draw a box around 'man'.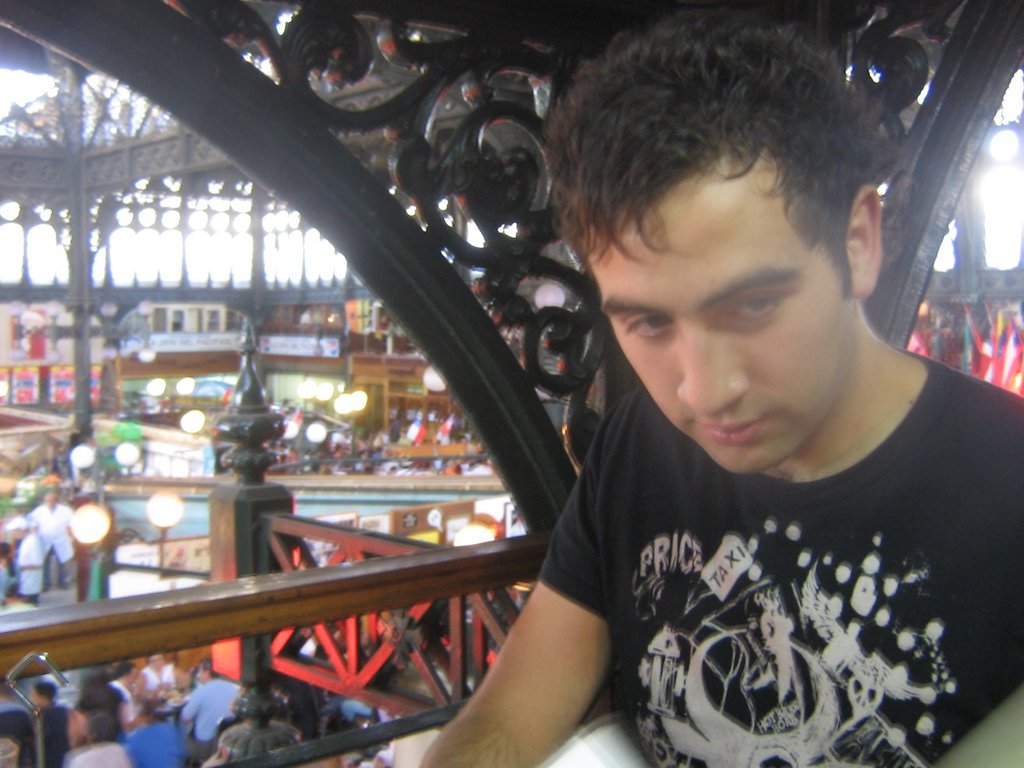
<region>170, 651, 242, 753</region>.
